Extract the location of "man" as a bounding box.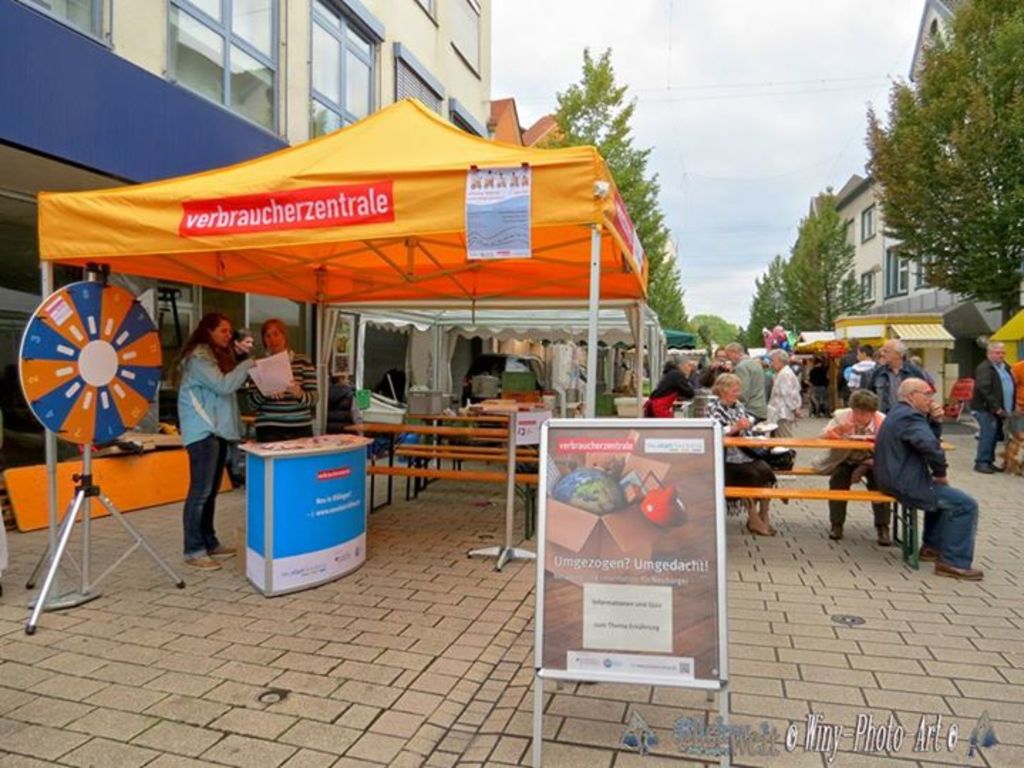
Rect(863, 336, 917, 412).
